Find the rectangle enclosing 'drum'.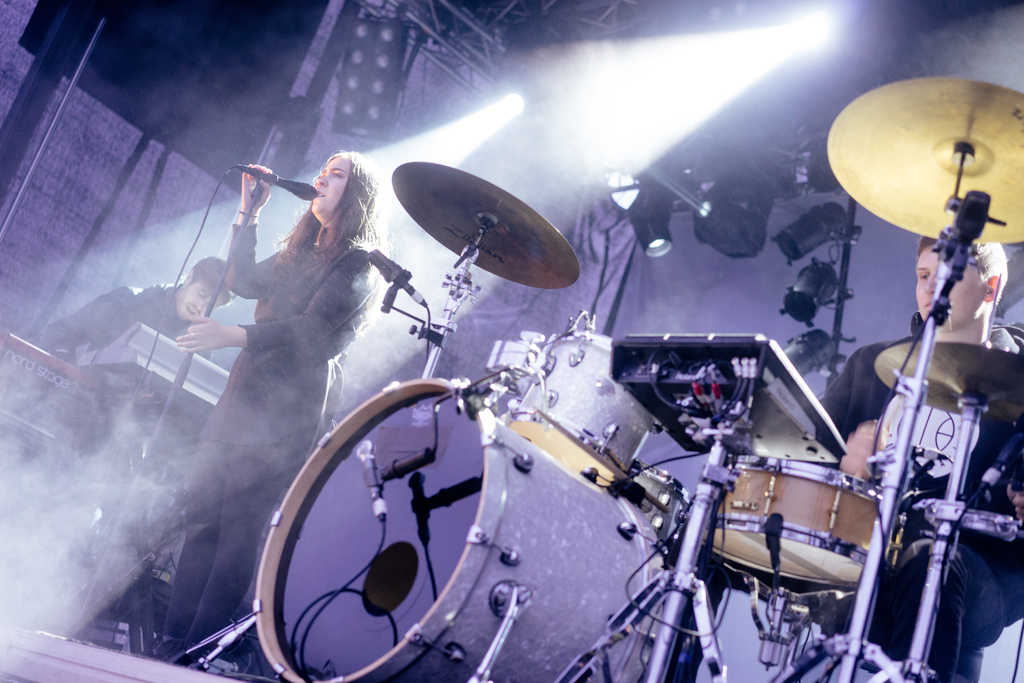
(498,329,658,490).
